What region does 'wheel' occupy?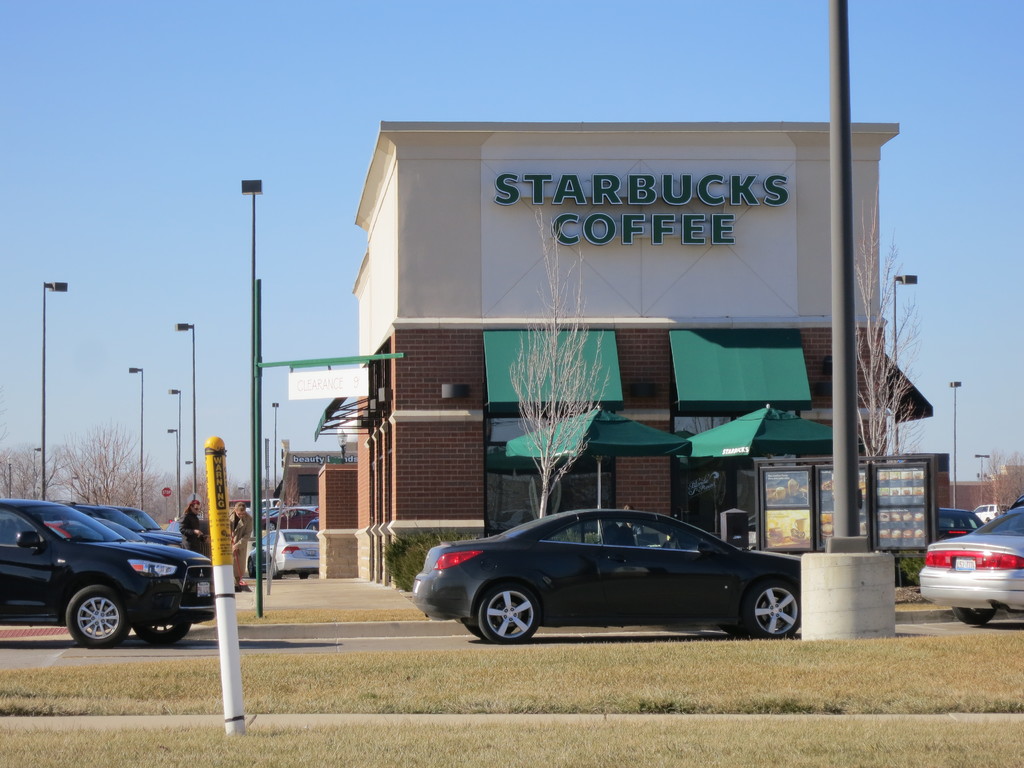
[left=961, top=594, right=1002, bottom=622].
